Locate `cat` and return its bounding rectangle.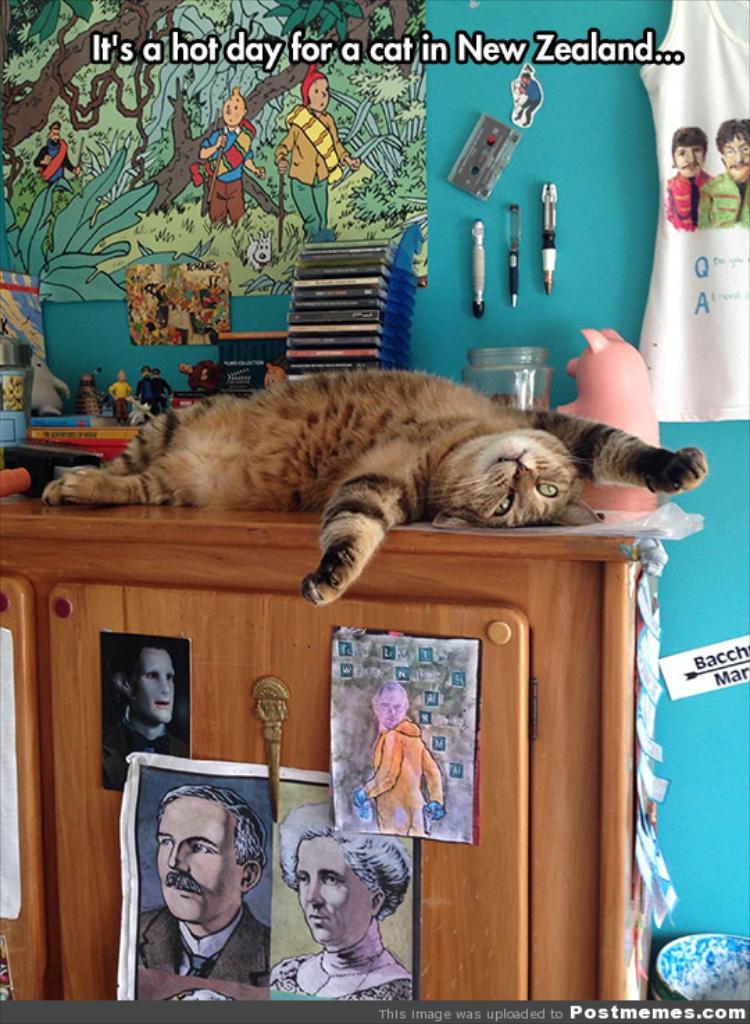
35/364/708/607.
